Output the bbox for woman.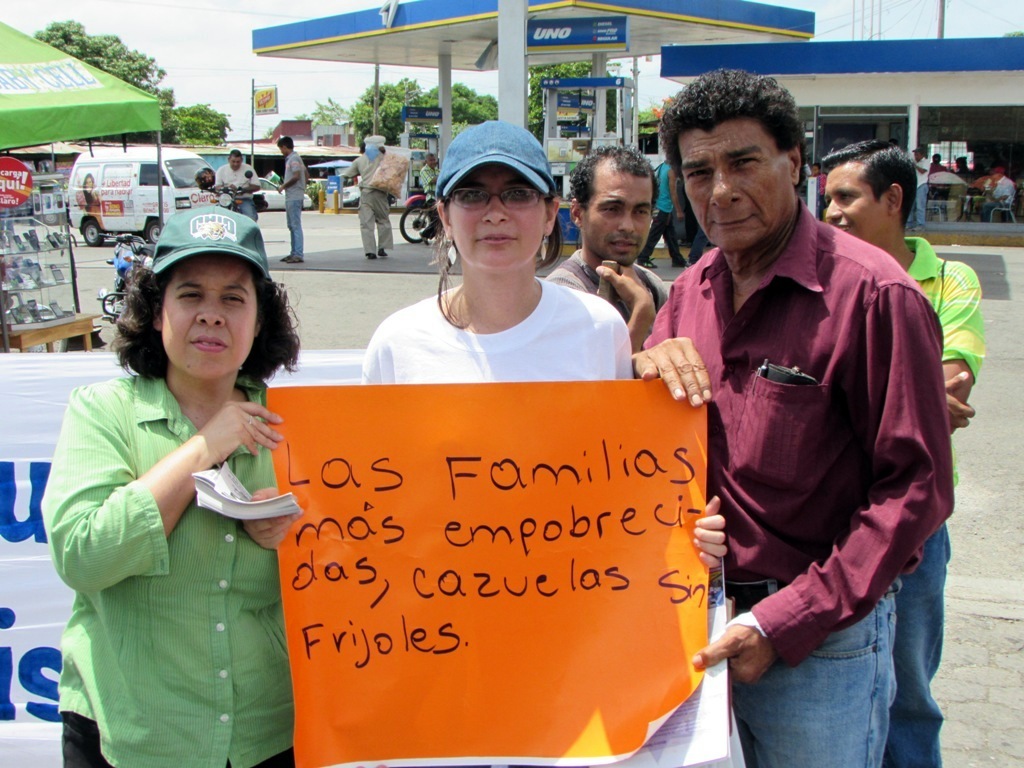
pyautogui.locateOnScreen(357, 120, 637, 382).
